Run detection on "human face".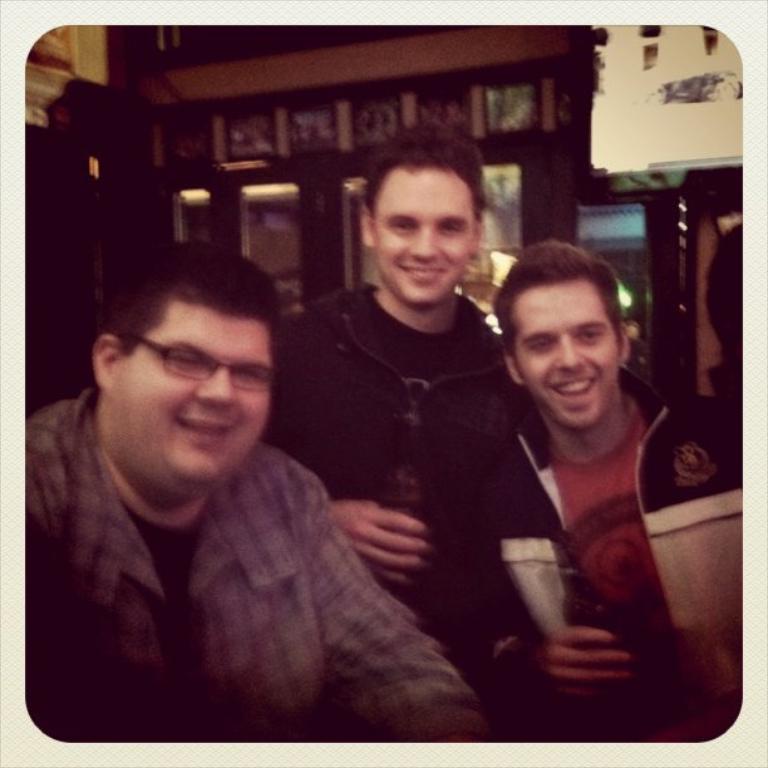
Result: pyautogui.locateOnScreen(517, 279, 615, 428).
